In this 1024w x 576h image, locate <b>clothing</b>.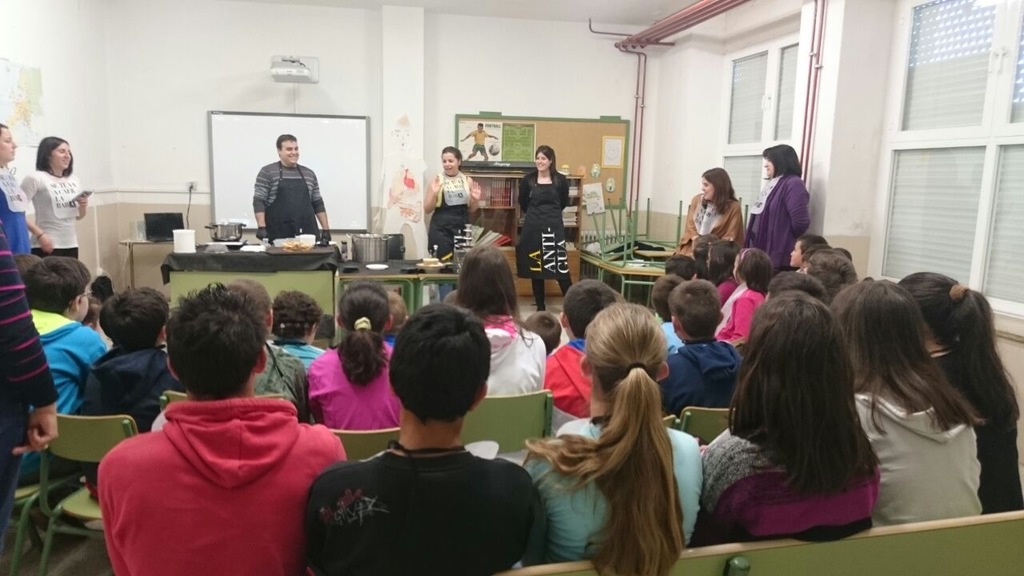
Bounding box: detection(22, 174, 92, 252).
